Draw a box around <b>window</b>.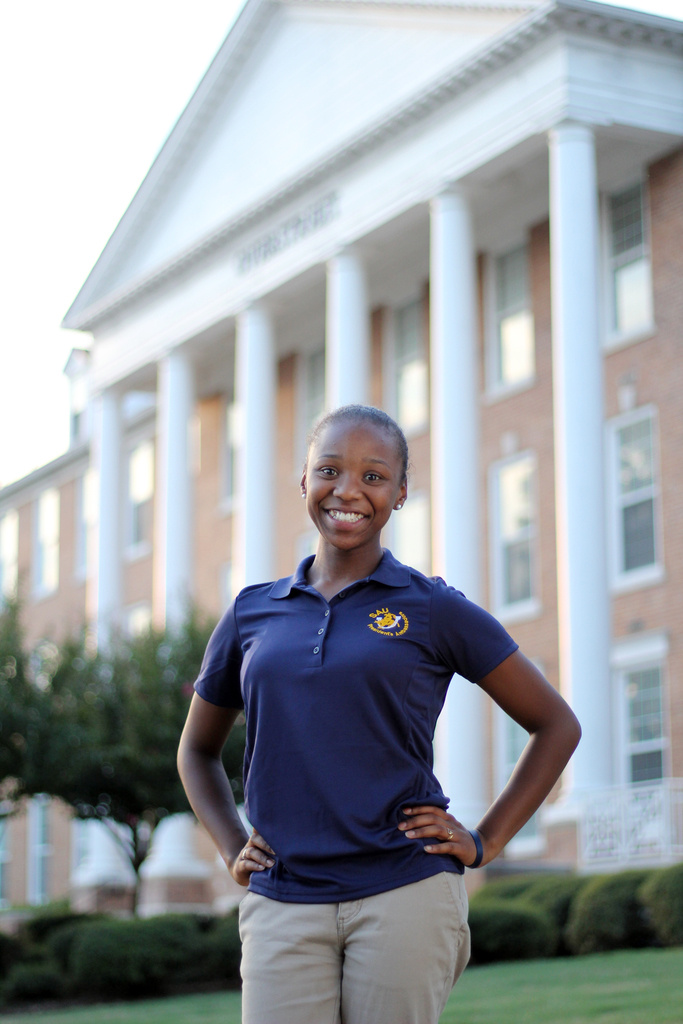
BBox(294, 347, 324, 483).
